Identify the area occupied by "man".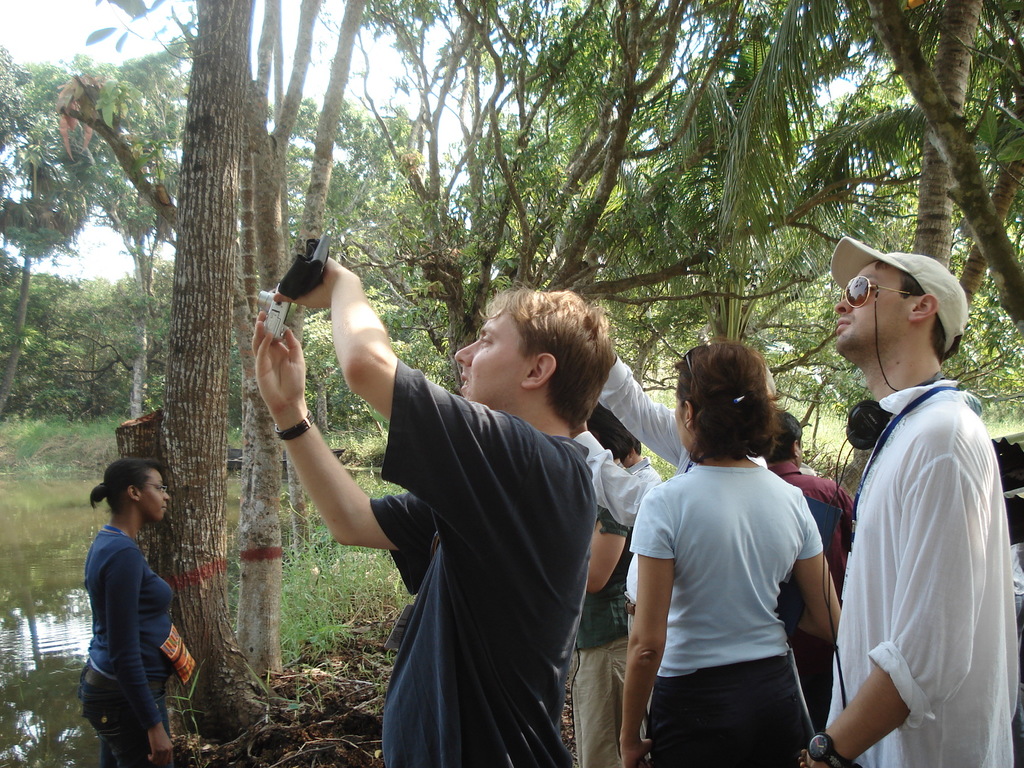
Area: {"x1": 574, "y1": 349, "x2": 768, "y2": 767}.
